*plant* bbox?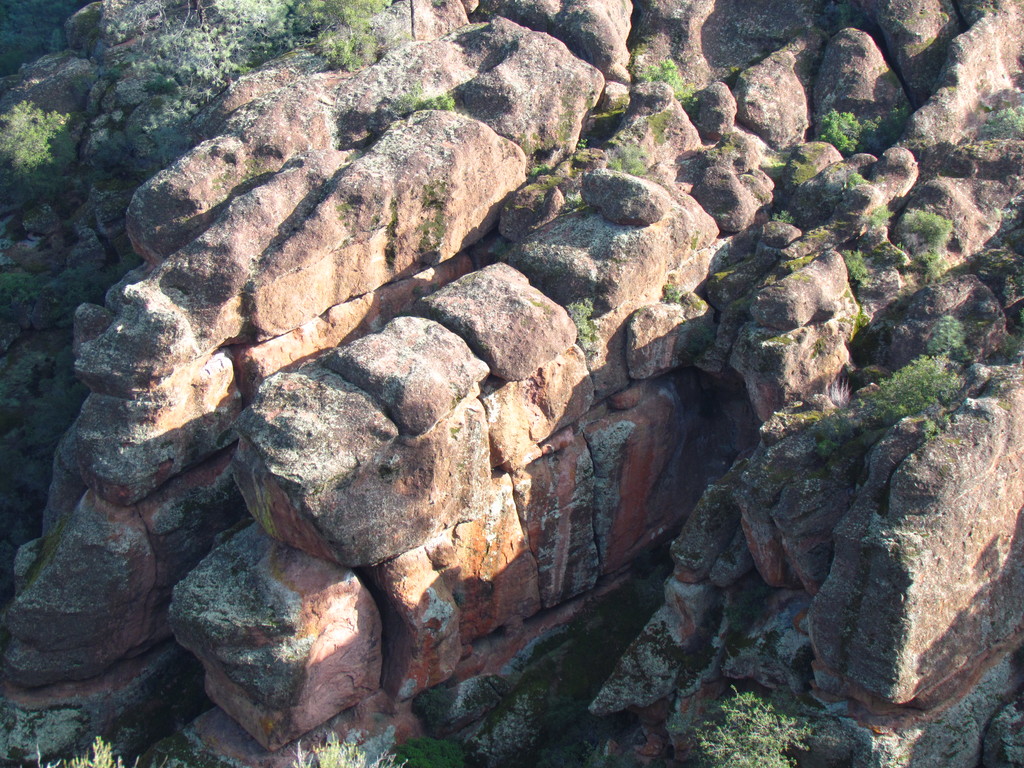
crop(634, 53, 703, 114)
